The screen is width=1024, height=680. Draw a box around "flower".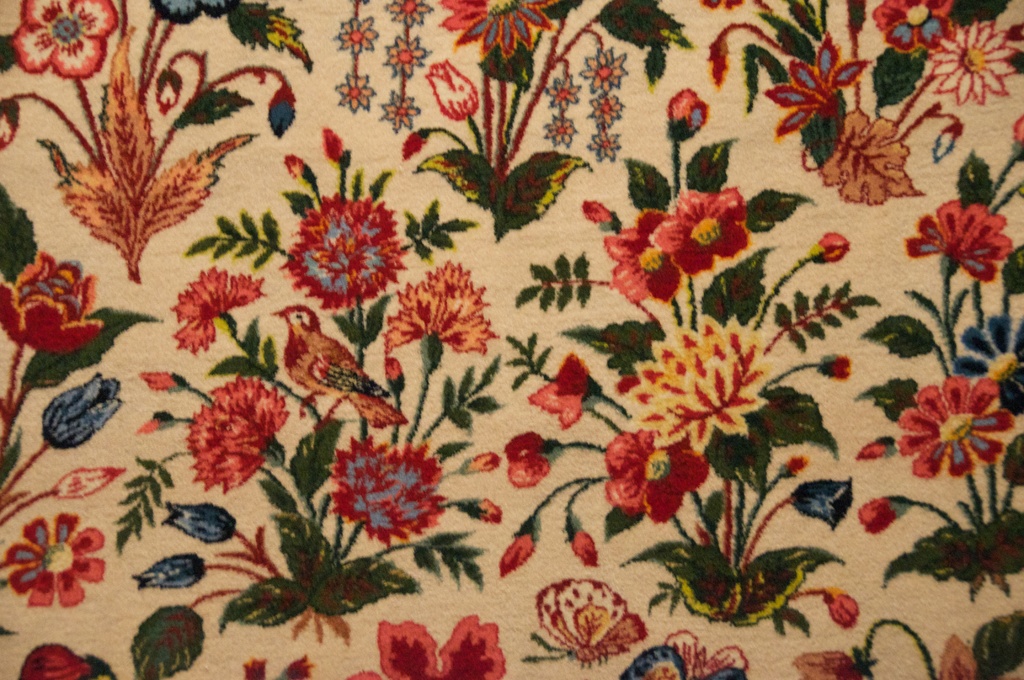
[x1=923, y1=20, x2=1013, y2=110].
